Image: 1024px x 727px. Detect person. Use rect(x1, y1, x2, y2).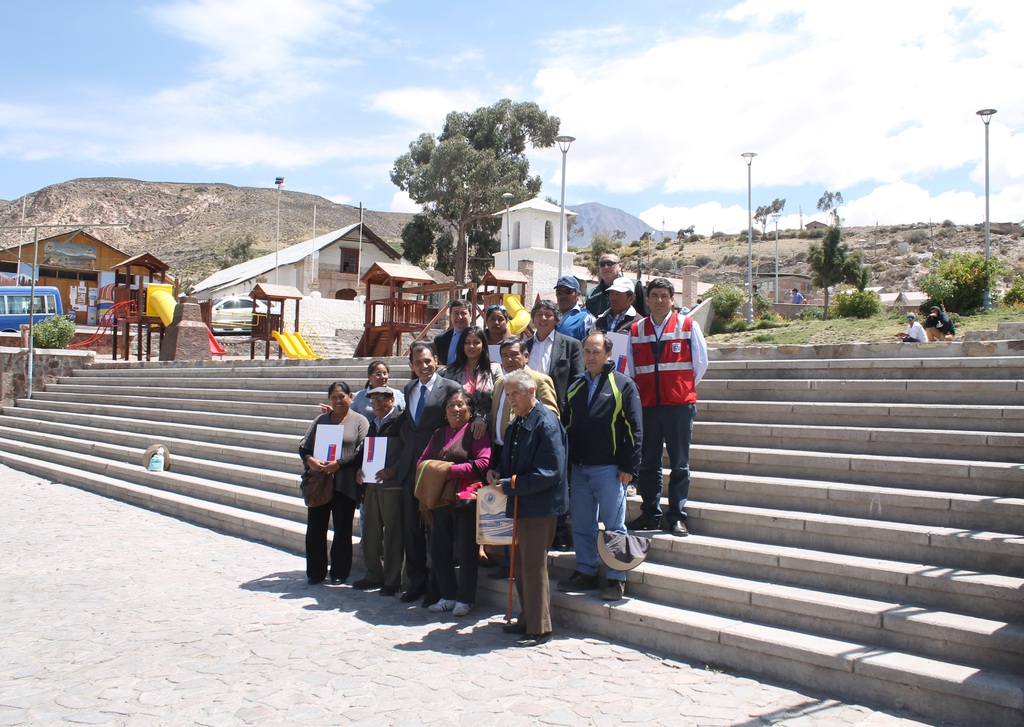
rect(923, 306, 956, 341).
